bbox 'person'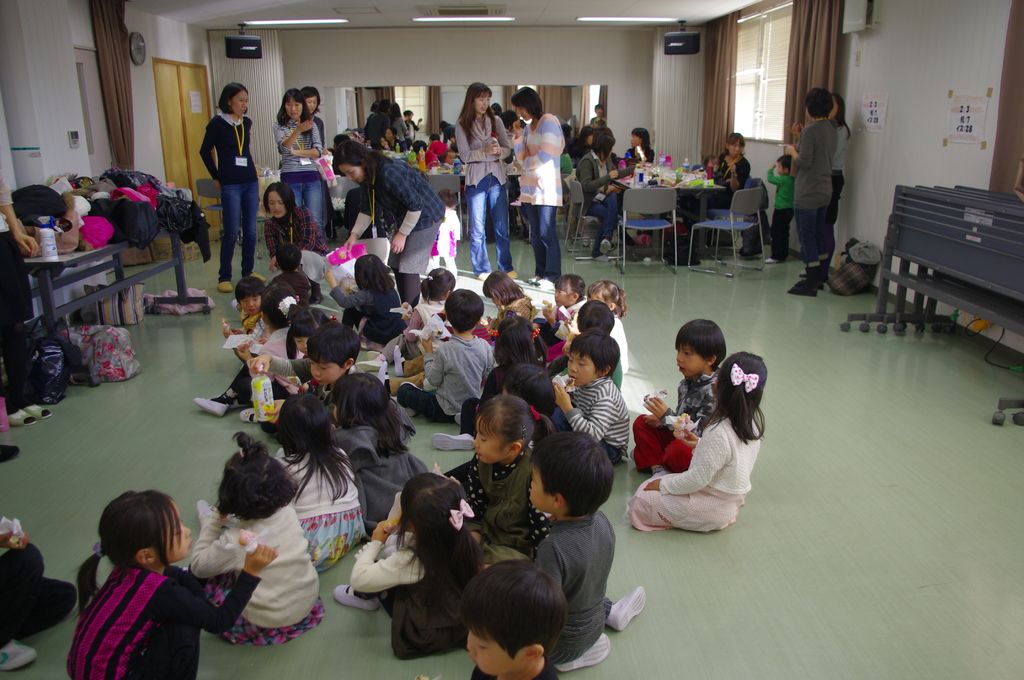
<box>63,483,278,679</box>
